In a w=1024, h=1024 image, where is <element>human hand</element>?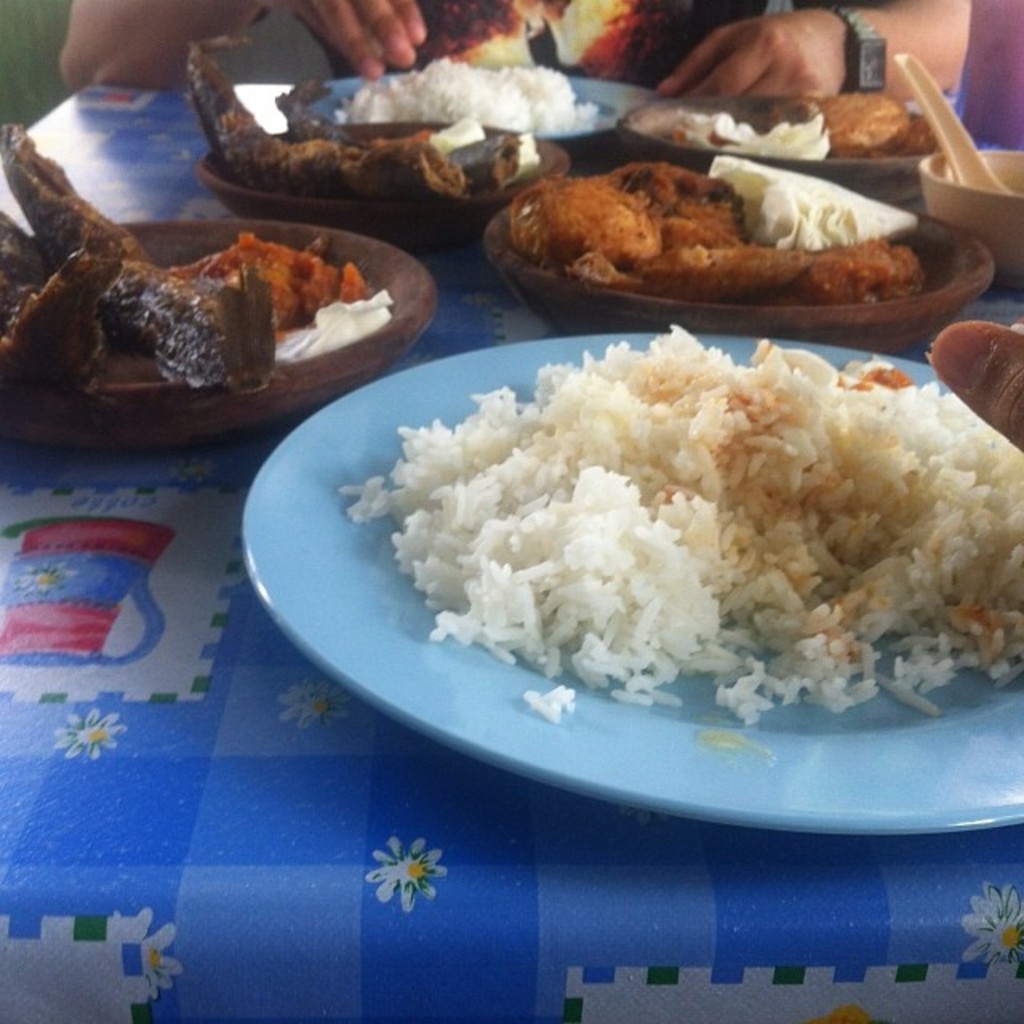
box=[283, 0, 432, 88].
